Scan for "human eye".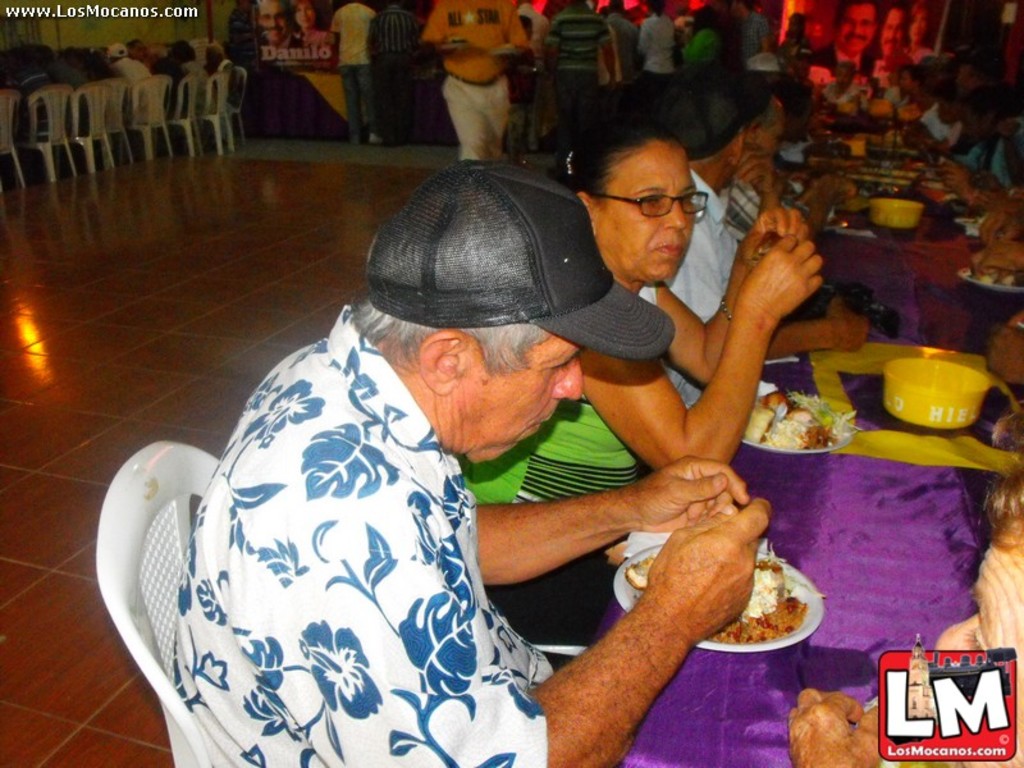
Scan result: [x1=644, y1=195, x2=663, y2=210].
